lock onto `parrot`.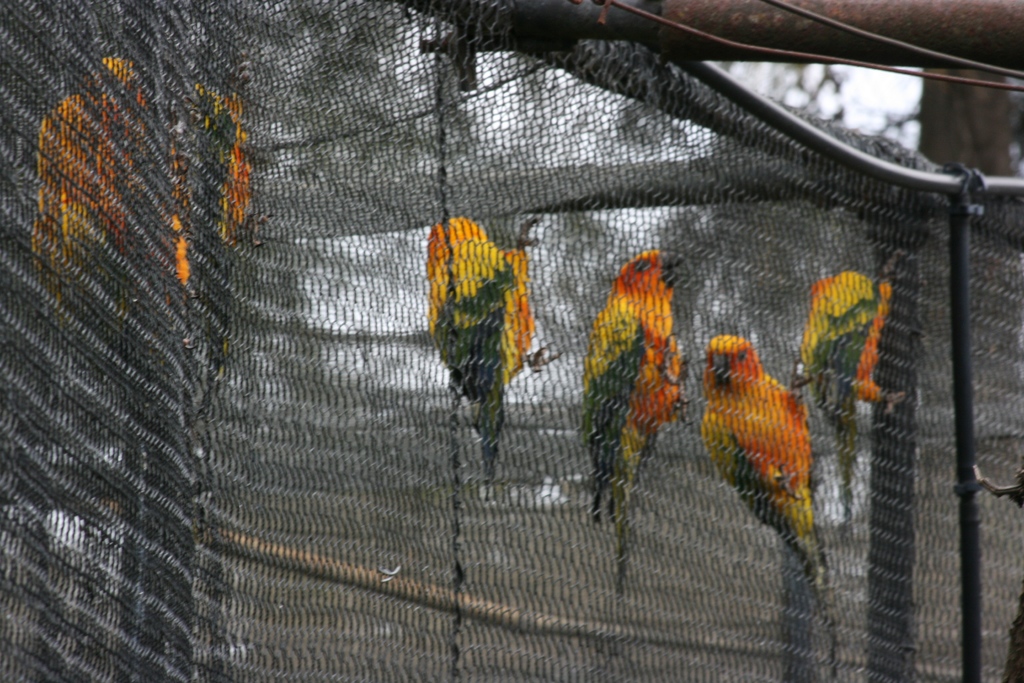
Locked: locate(28, 58, 143, 293).
